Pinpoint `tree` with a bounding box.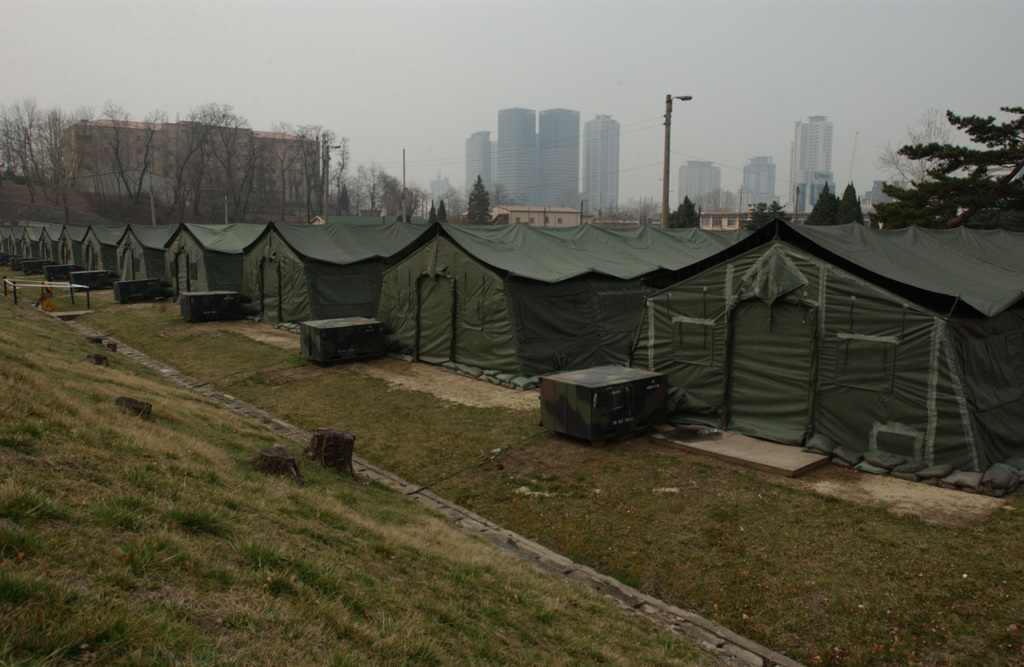
(left=154, top=108, right=210, bottom=232).
